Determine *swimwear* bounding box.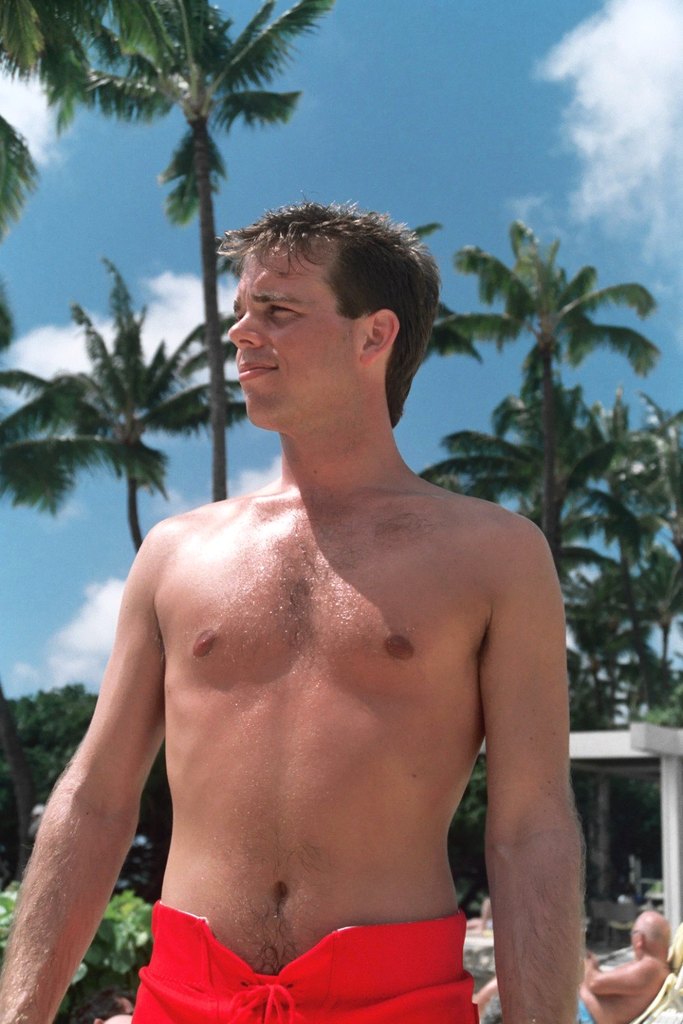
Determined: locate(129, 904, 482, 1023).
